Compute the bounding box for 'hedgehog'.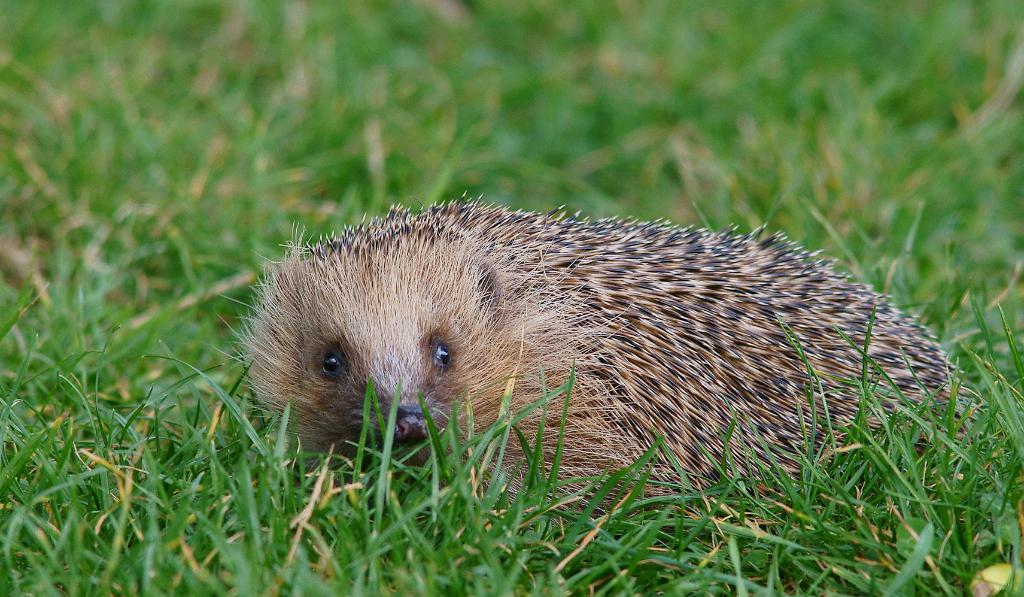
{"x1": 203, "y1": 188, "x2": 993, "y2": 532}.
